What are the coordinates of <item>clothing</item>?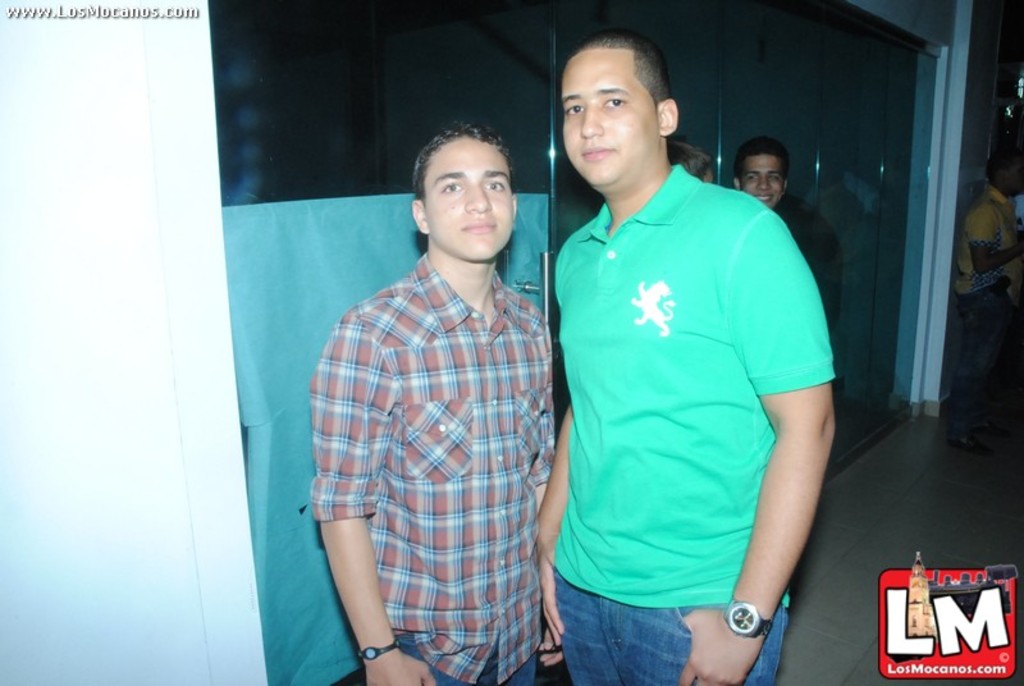
{"x1": 952, "y1": 180, "x2": 1011, "y2": 445}.
